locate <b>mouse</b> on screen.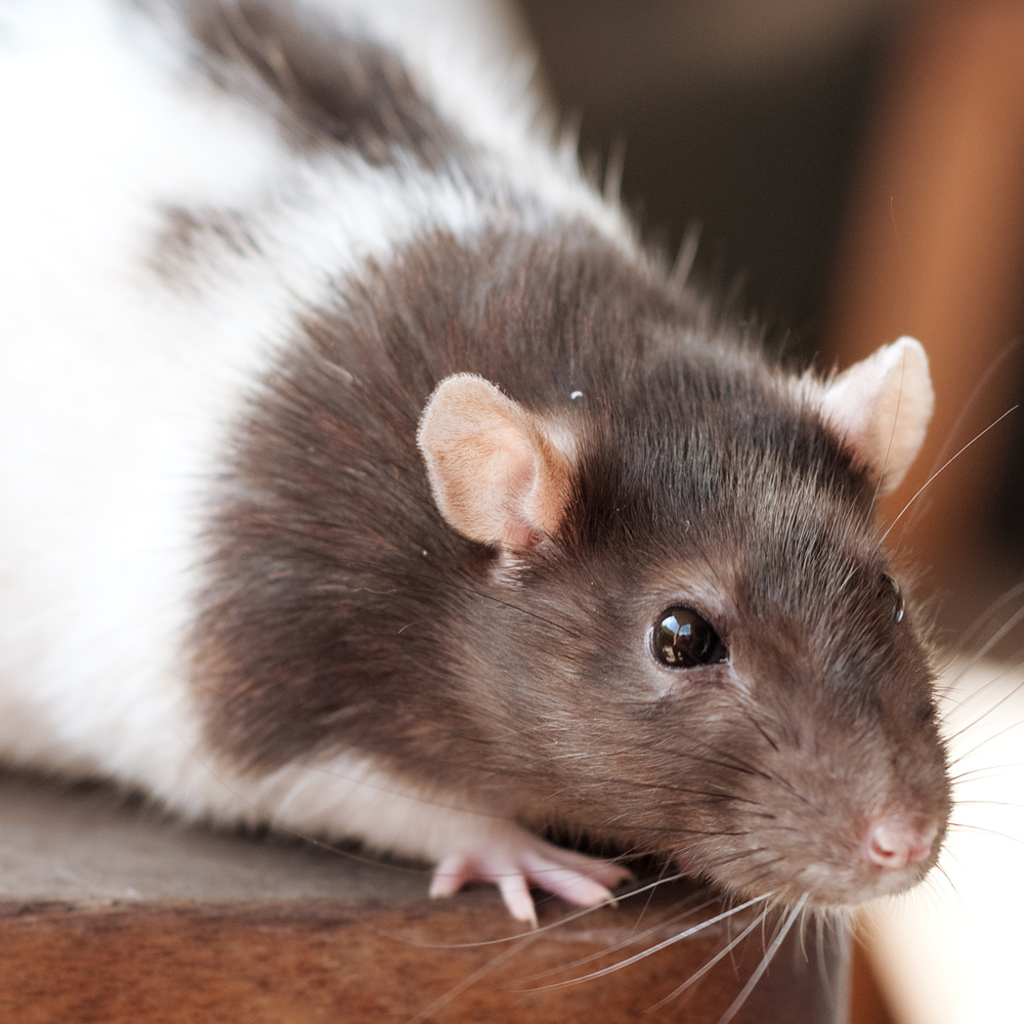
On screen at l=0, t=0, r=1023, b=1023.
